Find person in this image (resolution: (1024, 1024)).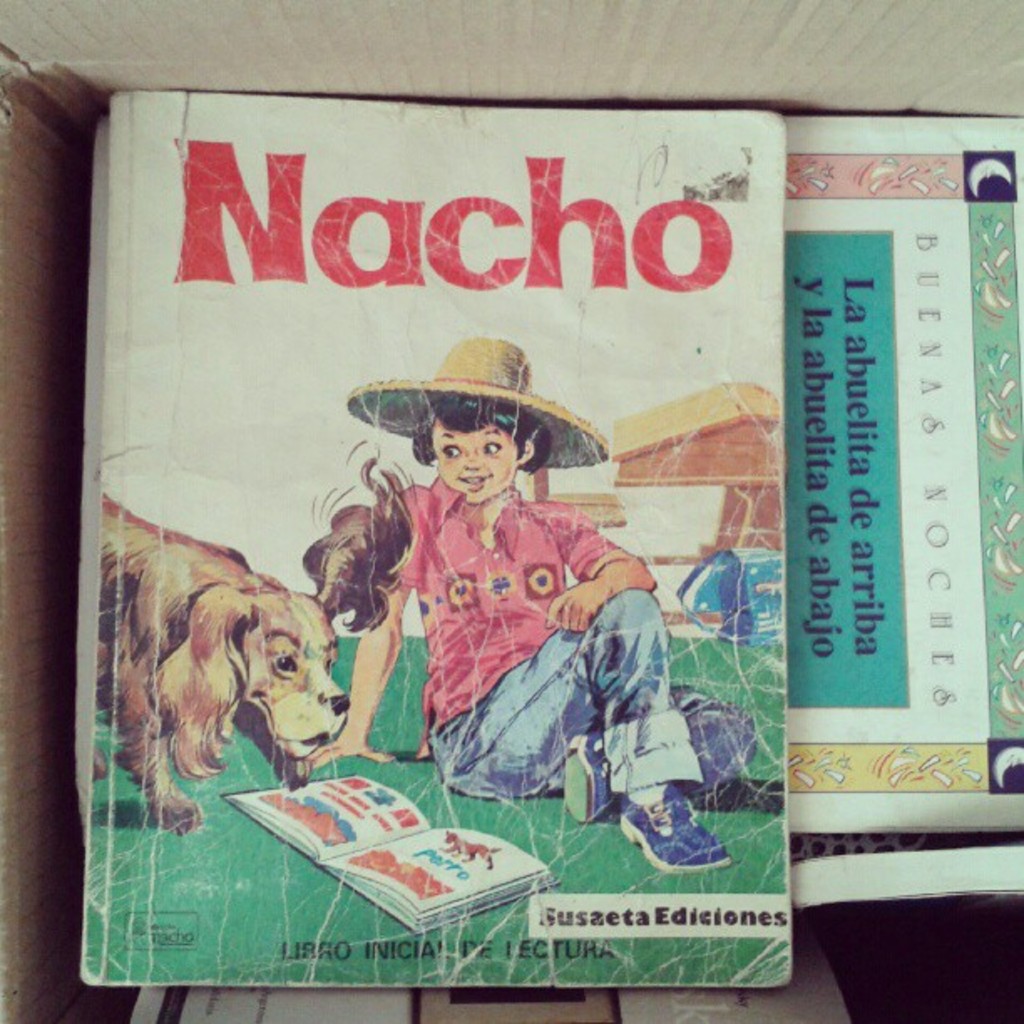
crop(303, 336, 790, 870).
